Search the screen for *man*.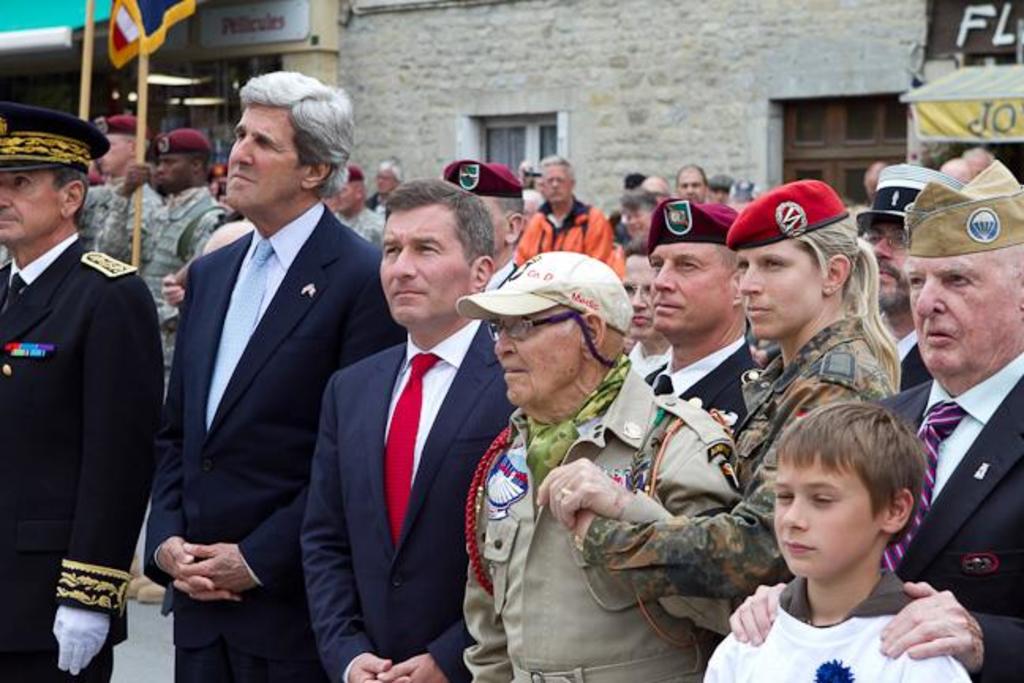
Found at box(510, 147, 612, 270).
